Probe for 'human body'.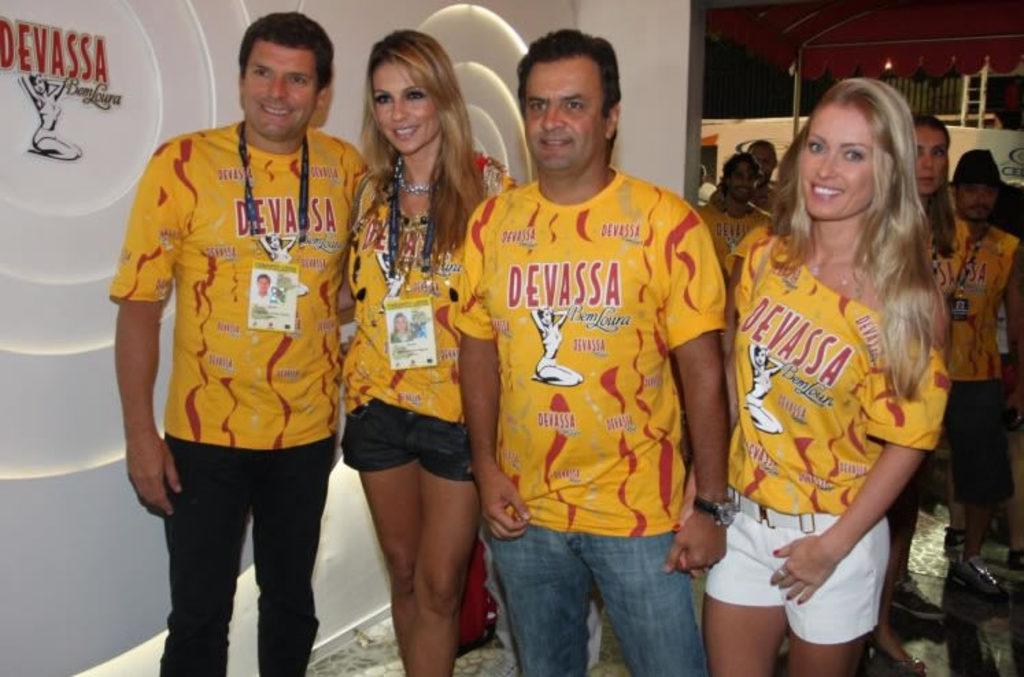
Probe result: 909,236,1023,606.
